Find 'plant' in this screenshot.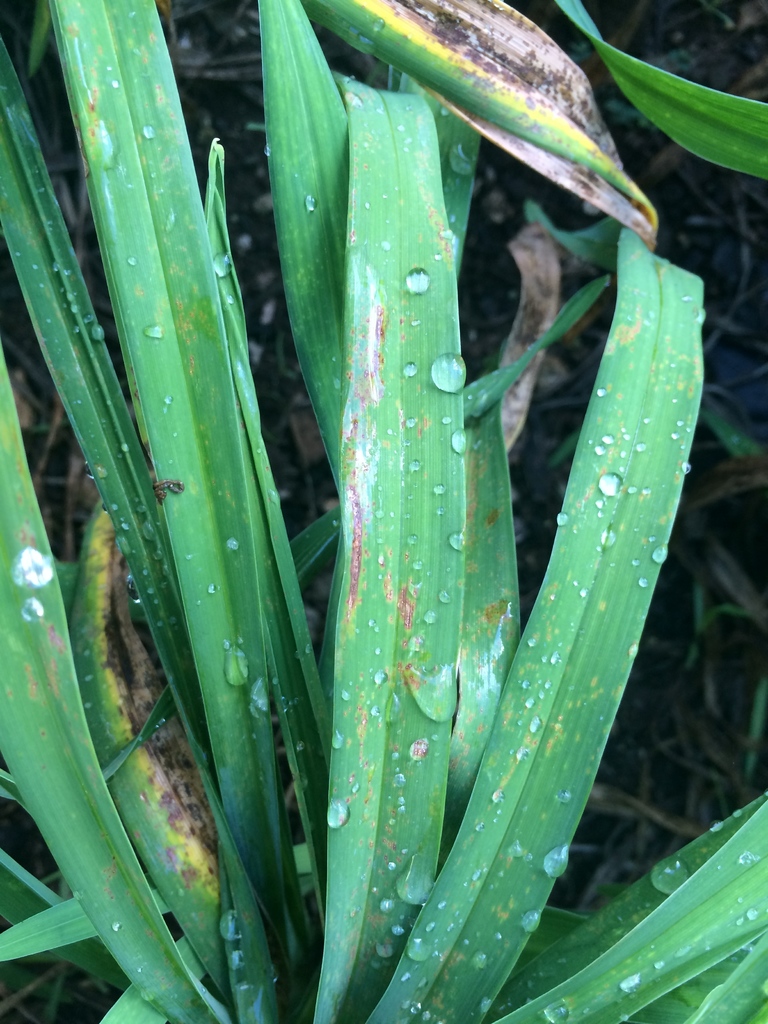
The bounding box for 'plant' is (left=0, top=30, right=763, bottom=980).
